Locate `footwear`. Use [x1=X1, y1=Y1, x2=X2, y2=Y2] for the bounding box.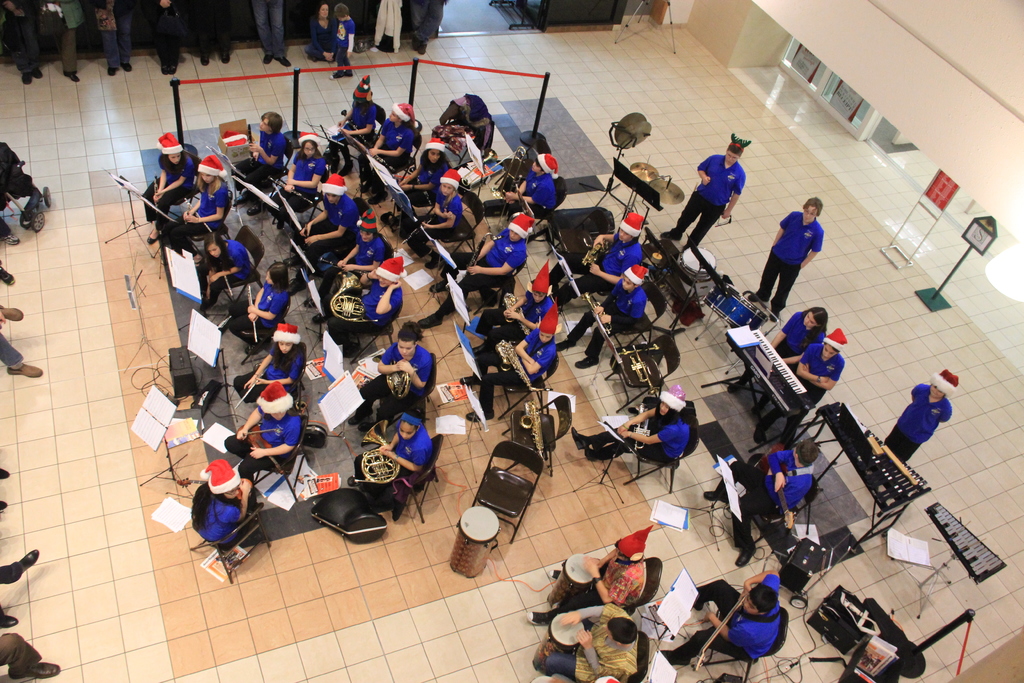
[x1=658, y1=226, x2=681, y2=239].
